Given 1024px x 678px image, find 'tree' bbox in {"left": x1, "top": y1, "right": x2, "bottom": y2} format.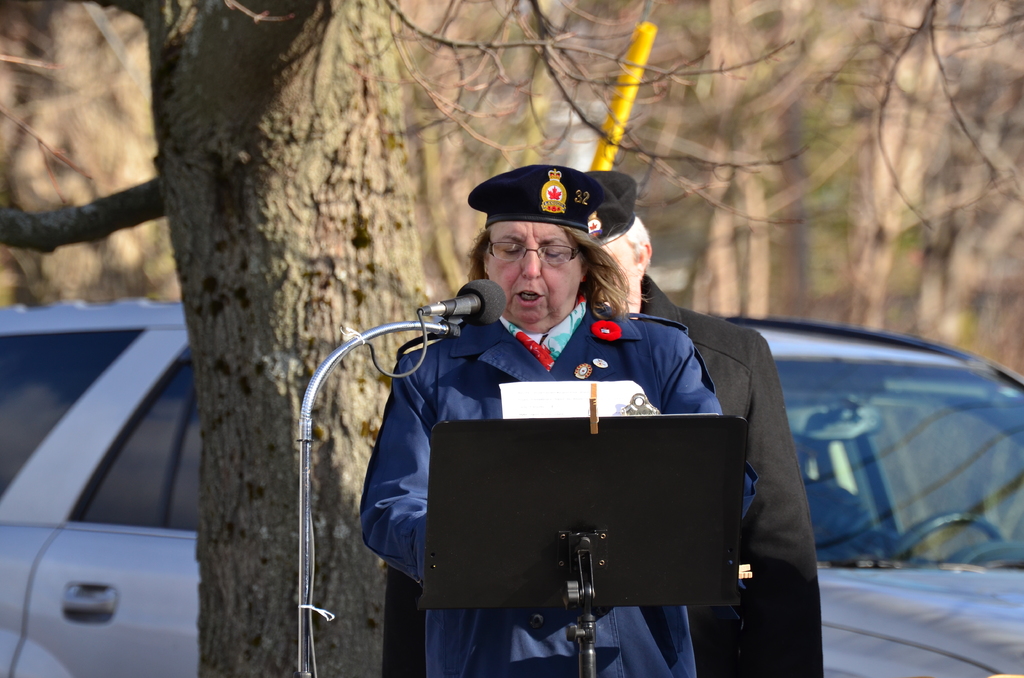
{"left": 683, "top": 10, "right": 799, "bottom": 296}.
